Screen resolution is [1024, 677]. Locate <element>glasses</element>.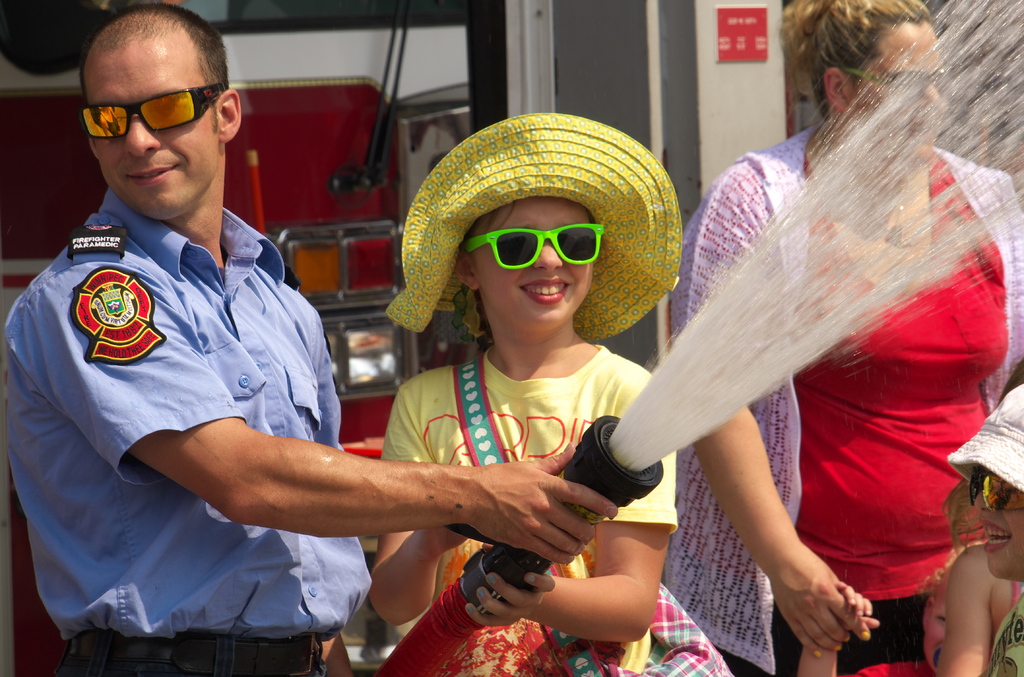
detection(67, 65, 220, 129).
